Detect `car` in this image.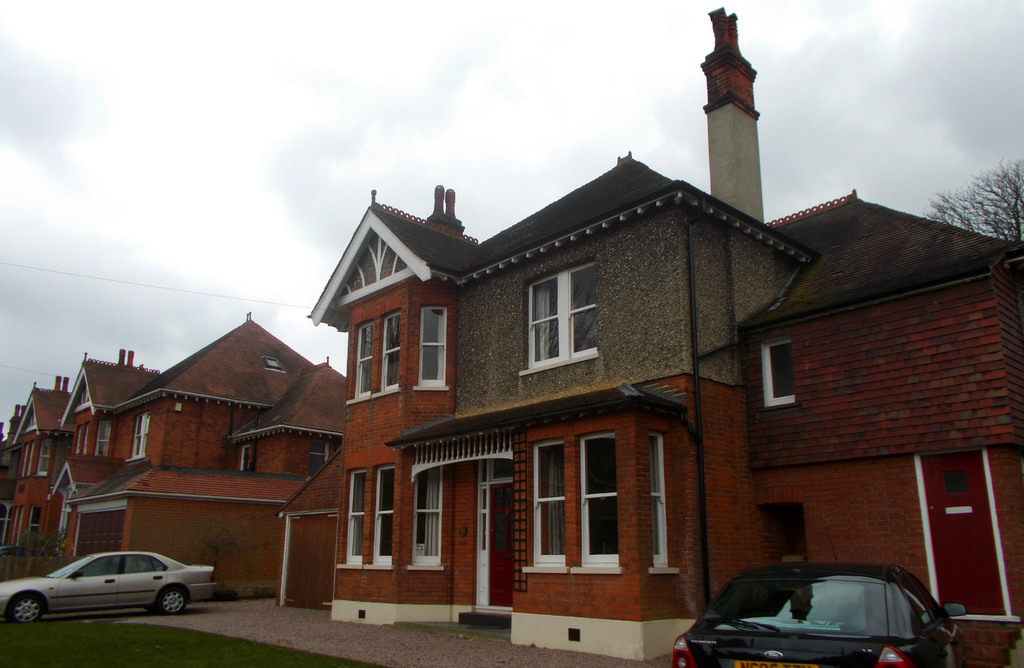
Detection: left=673, top=559, right=972, bottom=667.
